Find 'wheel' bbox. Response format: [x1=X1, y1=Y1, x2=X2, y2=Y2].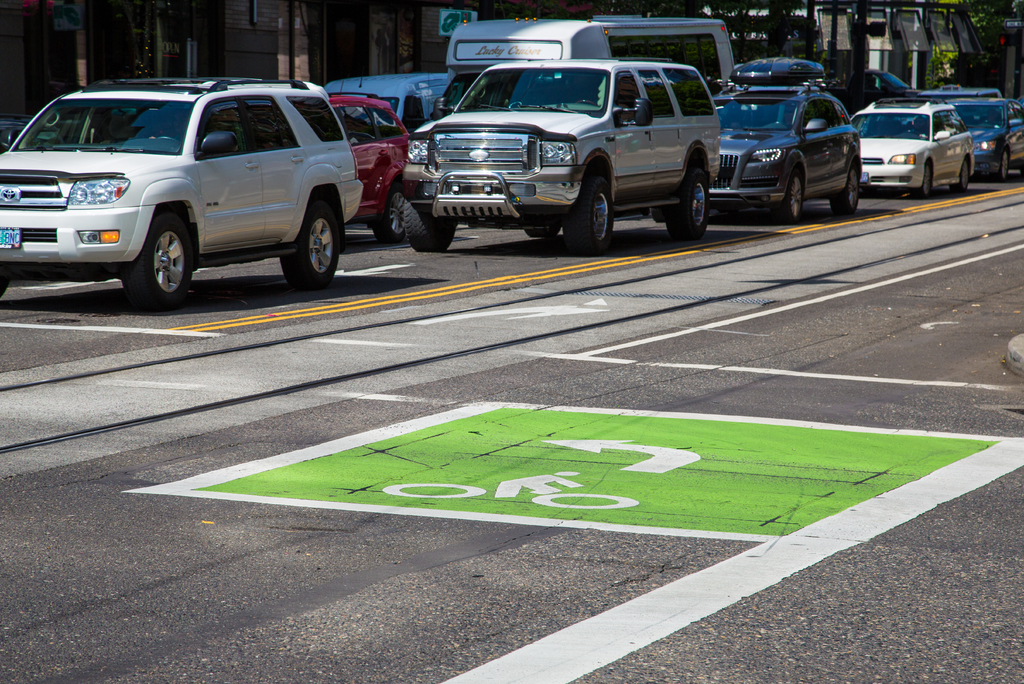
[x1=1021, y1=160, x2=1023, y2=177].
